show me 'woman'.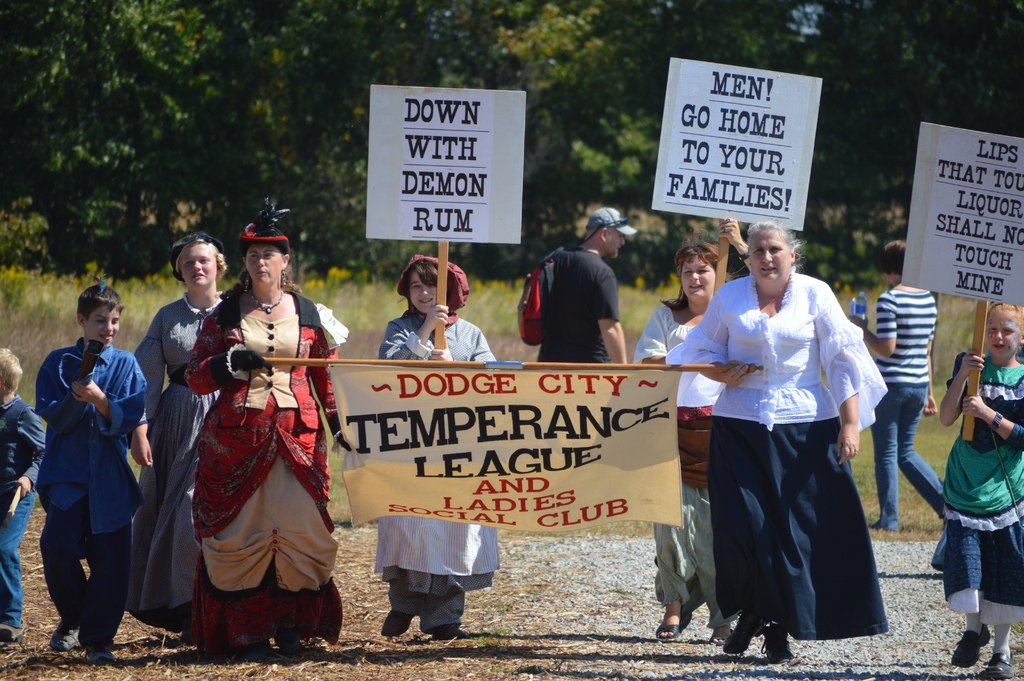
'woman' is here: detection(134, 229, 228, 644).
